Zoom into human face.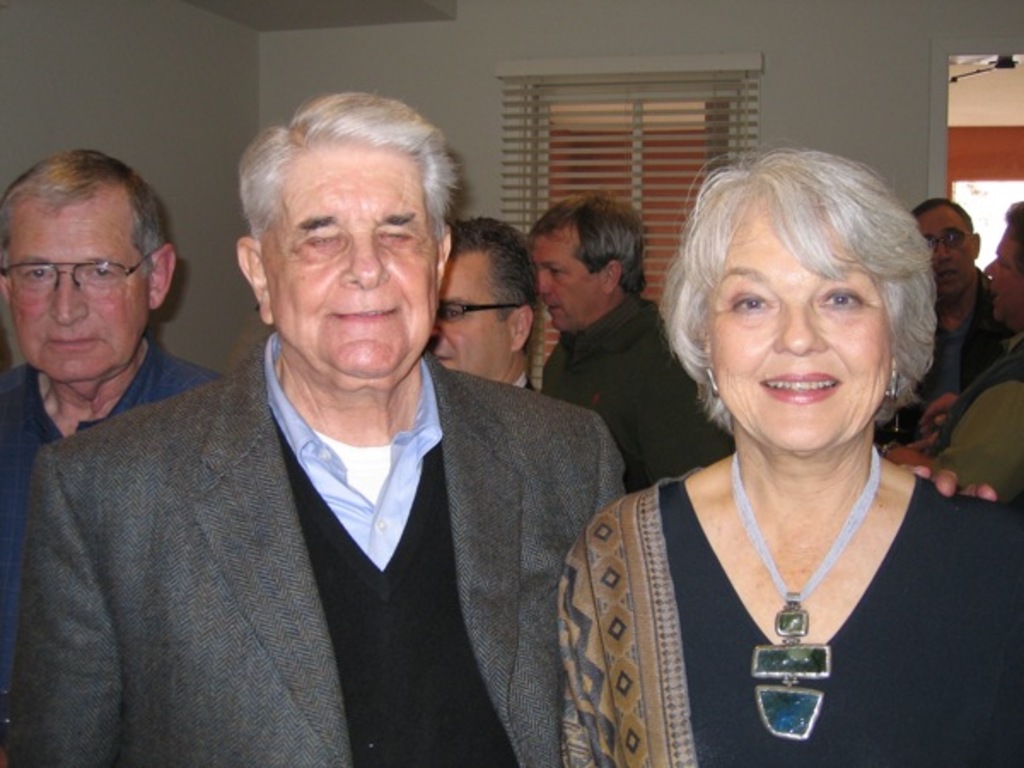
Zoom target: 258, 138, 440, 377.
